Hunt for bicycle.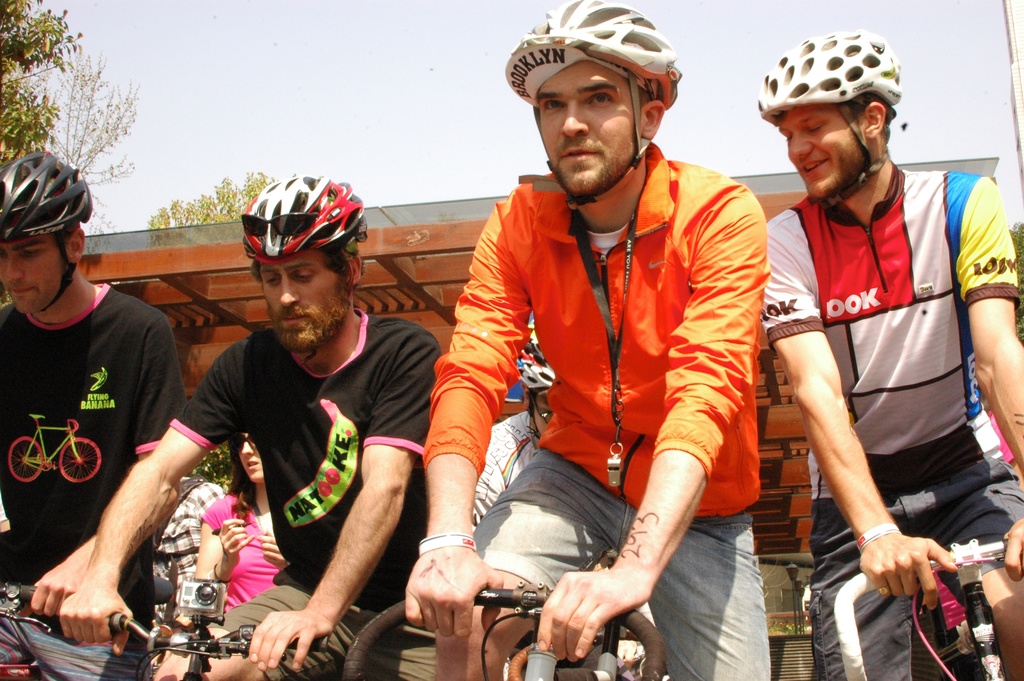
Hunted down at left=835, top=533, right=1011, bottom=680.
